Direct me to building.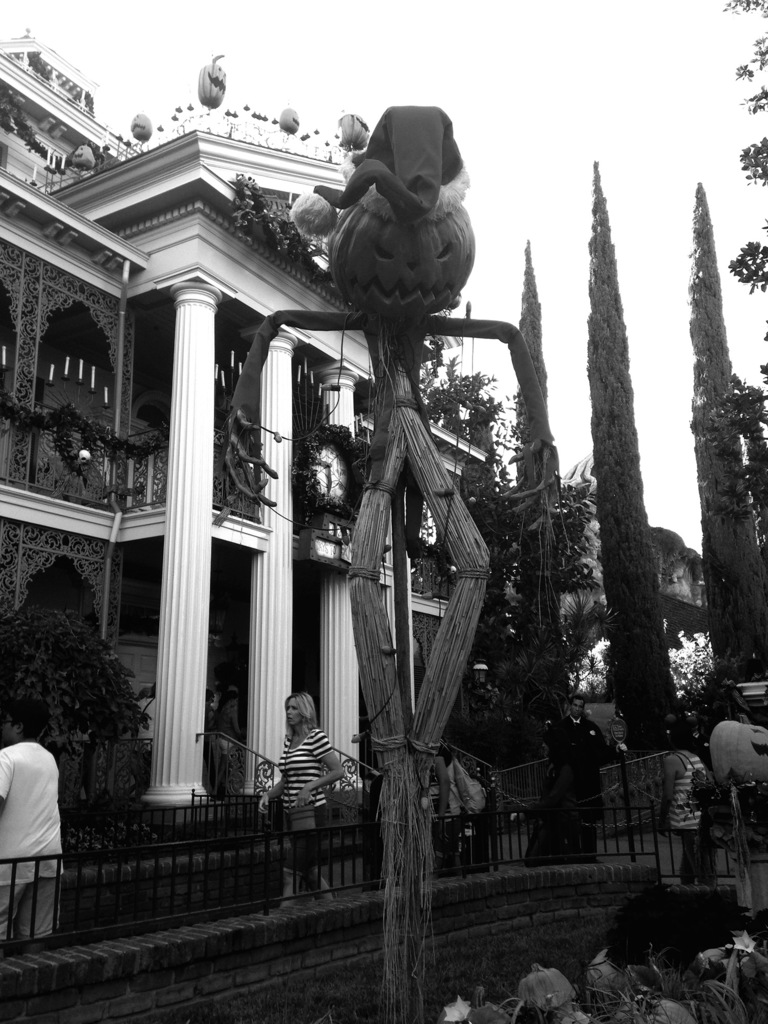
Direction: bbox=(0, 31, 713, 853).
